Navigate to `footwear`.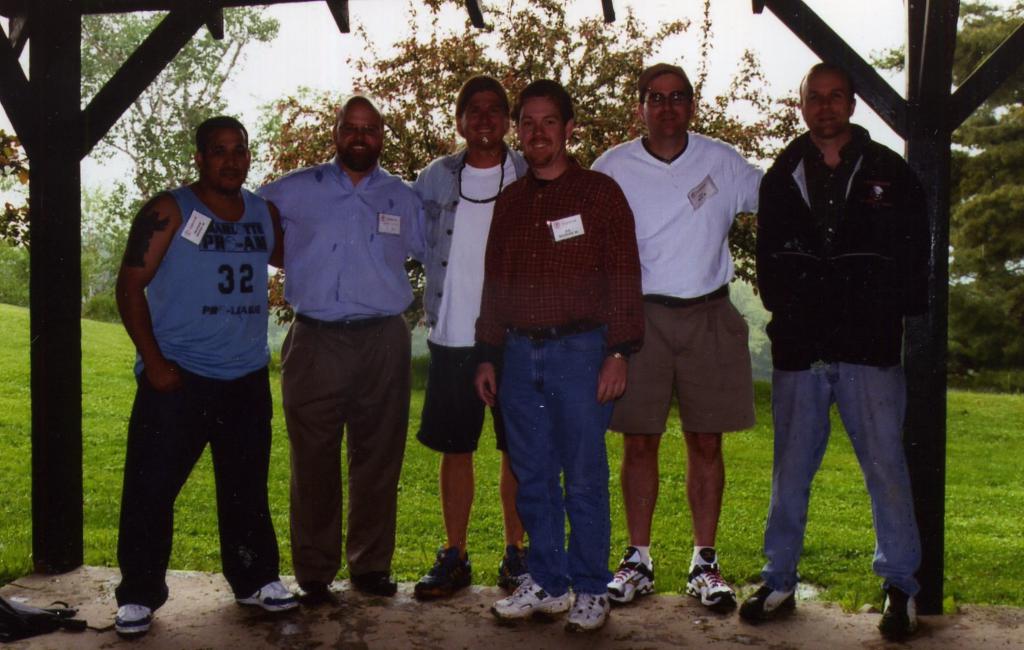
Navigation target: x1=488, y1=574, x2=571, y2=622.
